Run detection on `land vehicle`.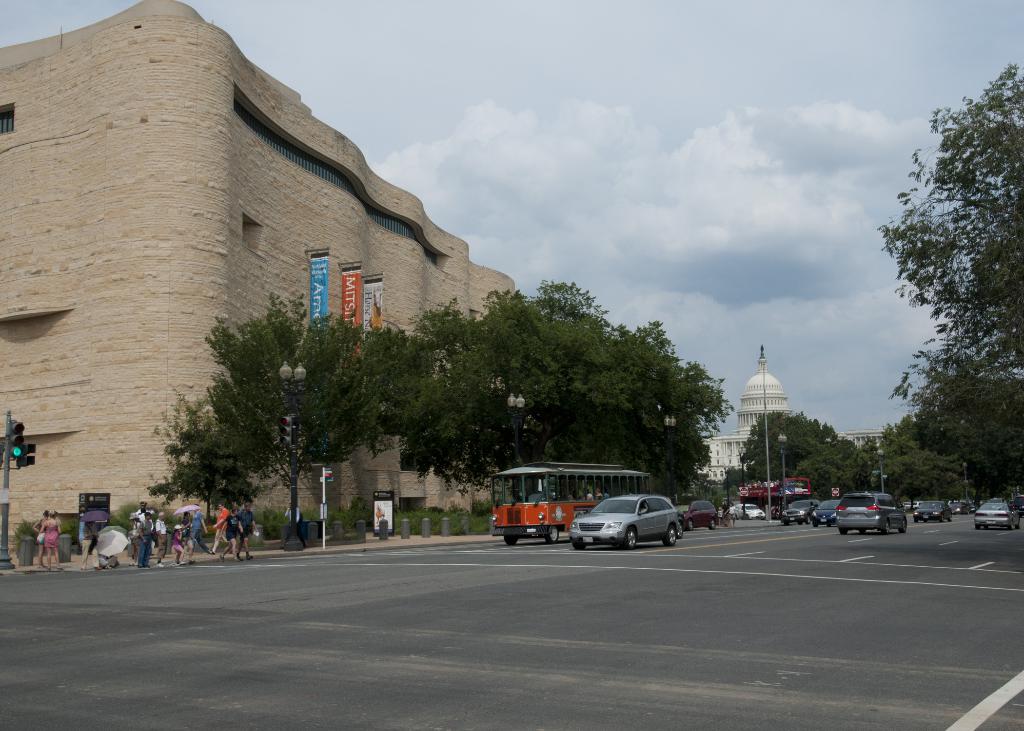
Result: pyautogui.locateOnScreen(911, 499, 953, 526).
